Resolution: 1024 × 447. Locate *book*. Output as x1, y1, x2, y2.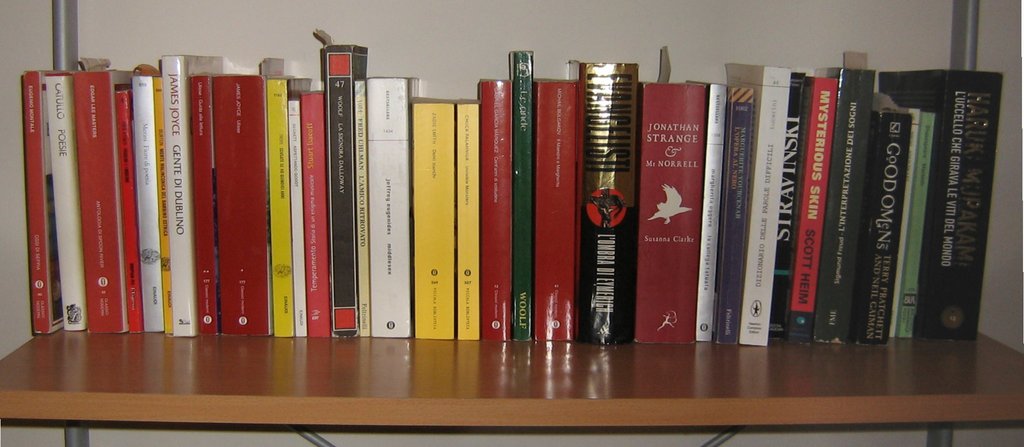
564, 55, 641, 348.
